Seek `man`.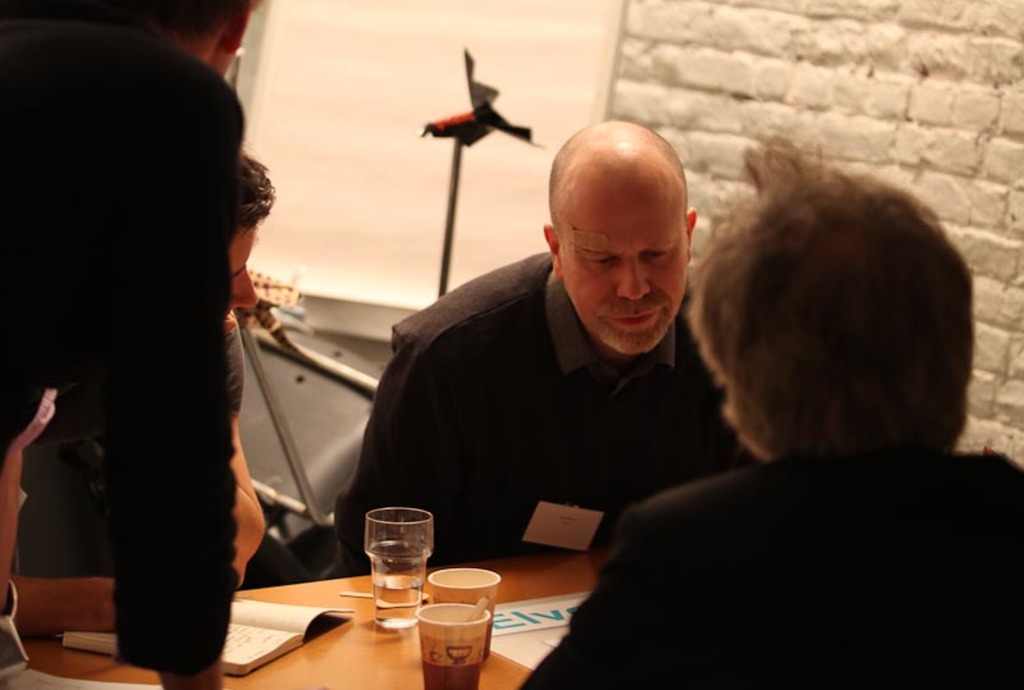
bbox=[0, 138, 276, 631].
